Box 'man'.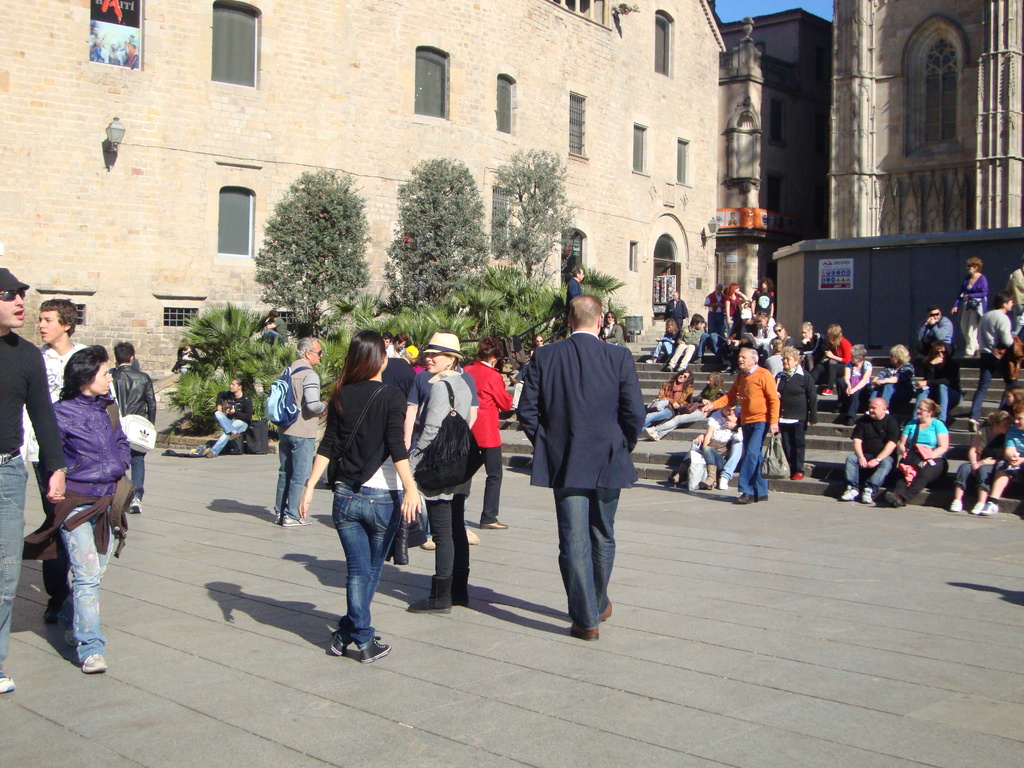
<region>982, 400, 1023, 518</region>.
